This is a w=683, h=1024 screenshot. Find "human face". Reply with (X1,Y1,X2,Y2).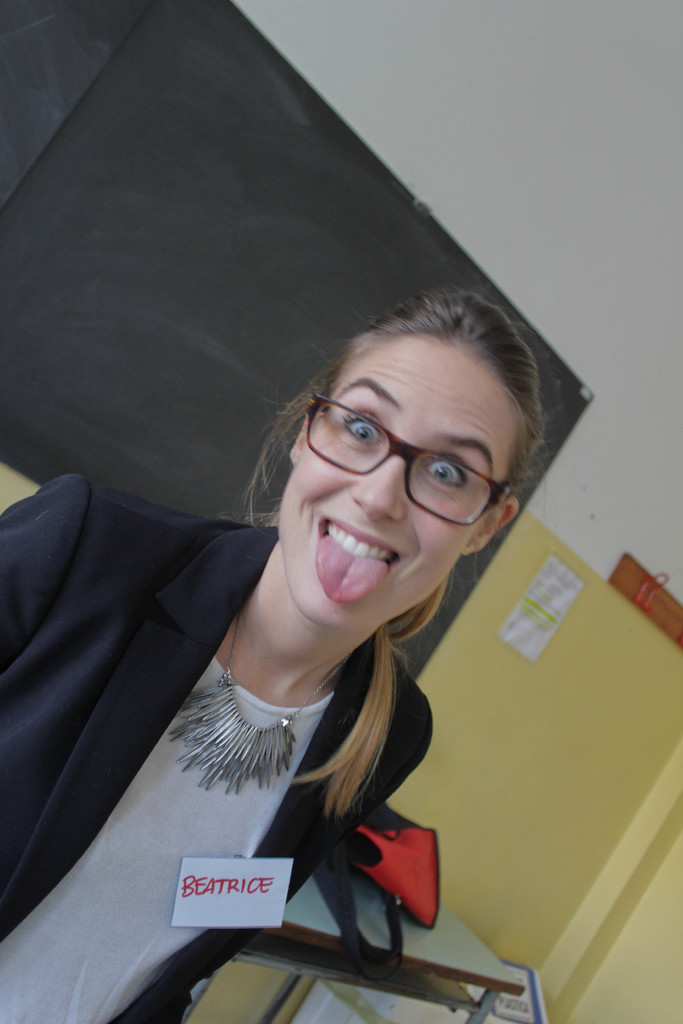
(274,333,513,627).
